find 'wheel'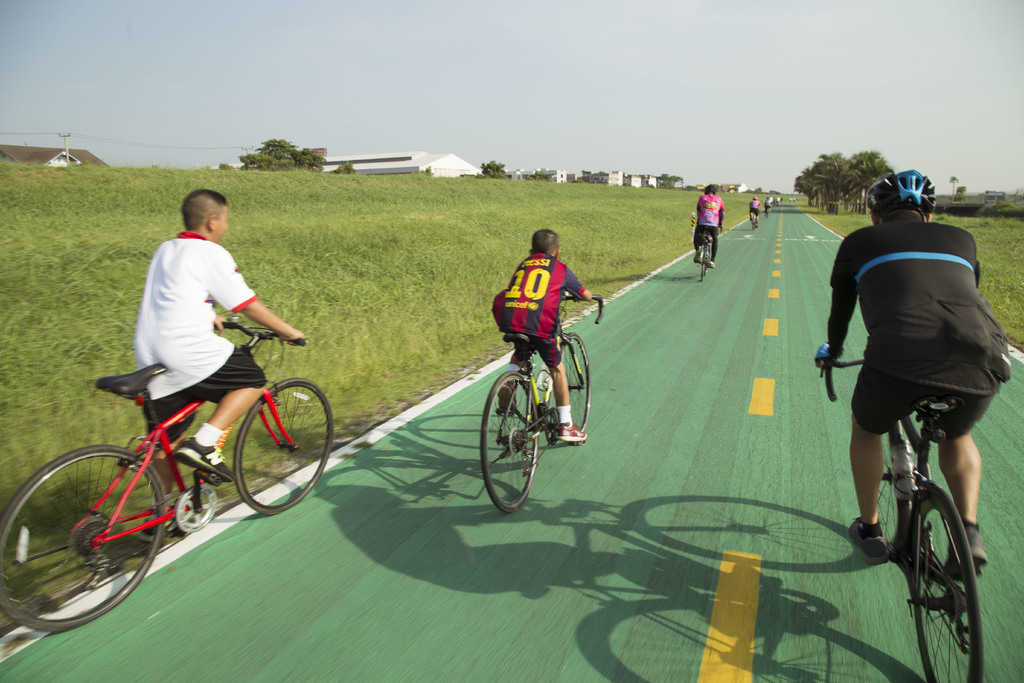
detection(232, 375, 335, 519)
